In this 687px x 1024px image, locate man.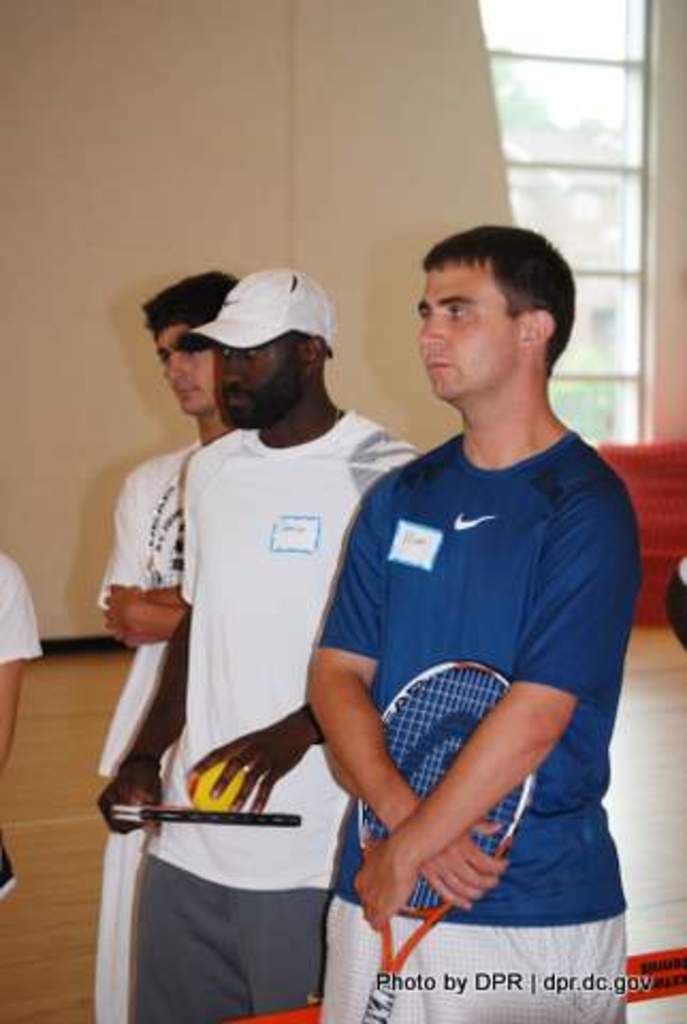
Bounding box: (279,215,642,990).
